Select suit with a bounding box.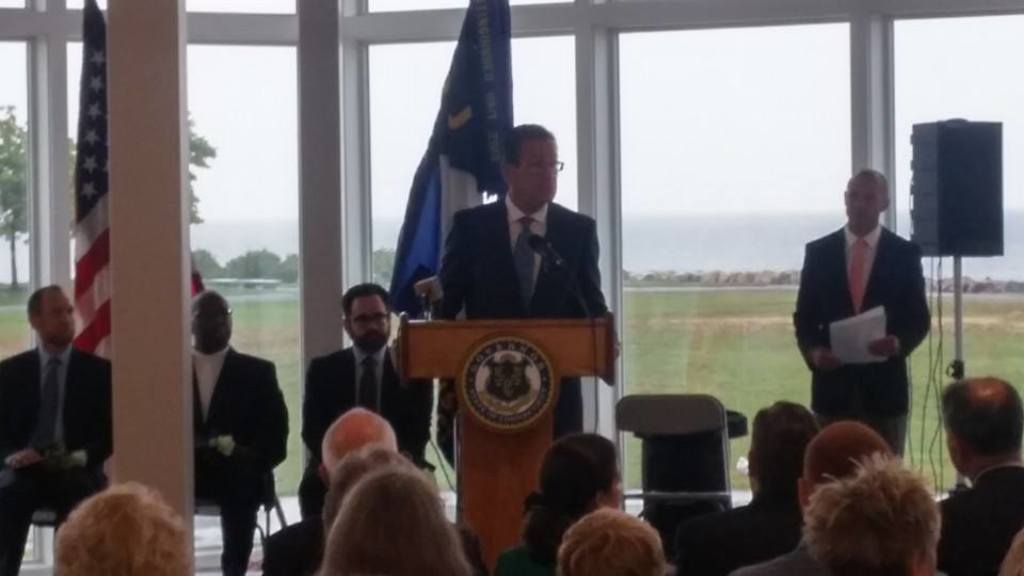
x1=301, y1=341, x2=429, y2=549.
